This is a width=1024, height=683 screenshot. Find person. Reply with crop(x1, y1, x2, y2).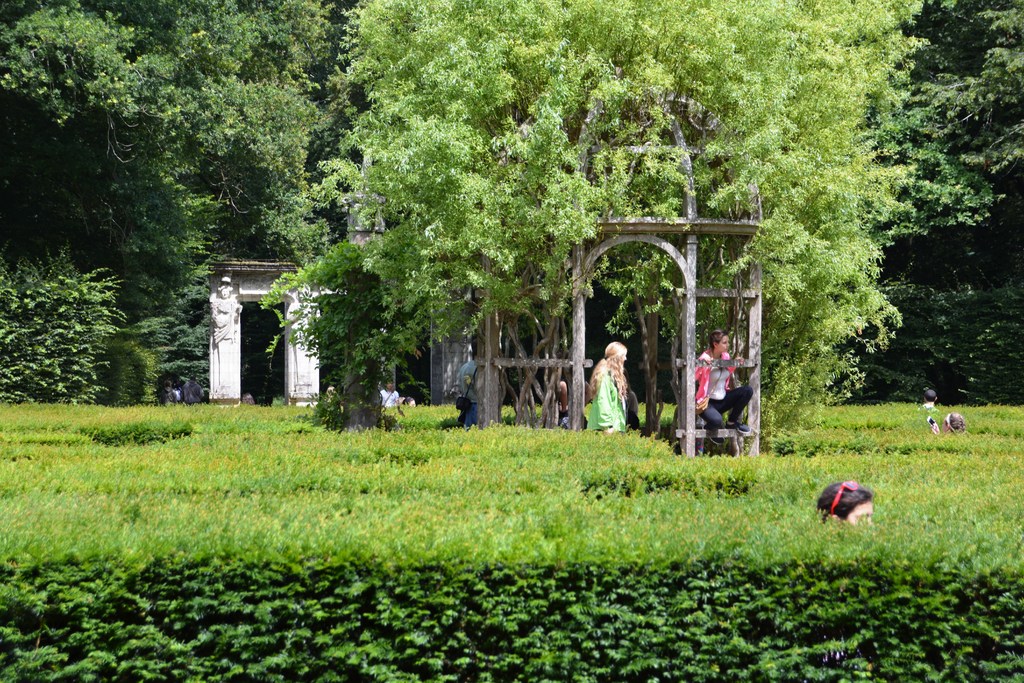
crop(812, 477, 876, 525).
